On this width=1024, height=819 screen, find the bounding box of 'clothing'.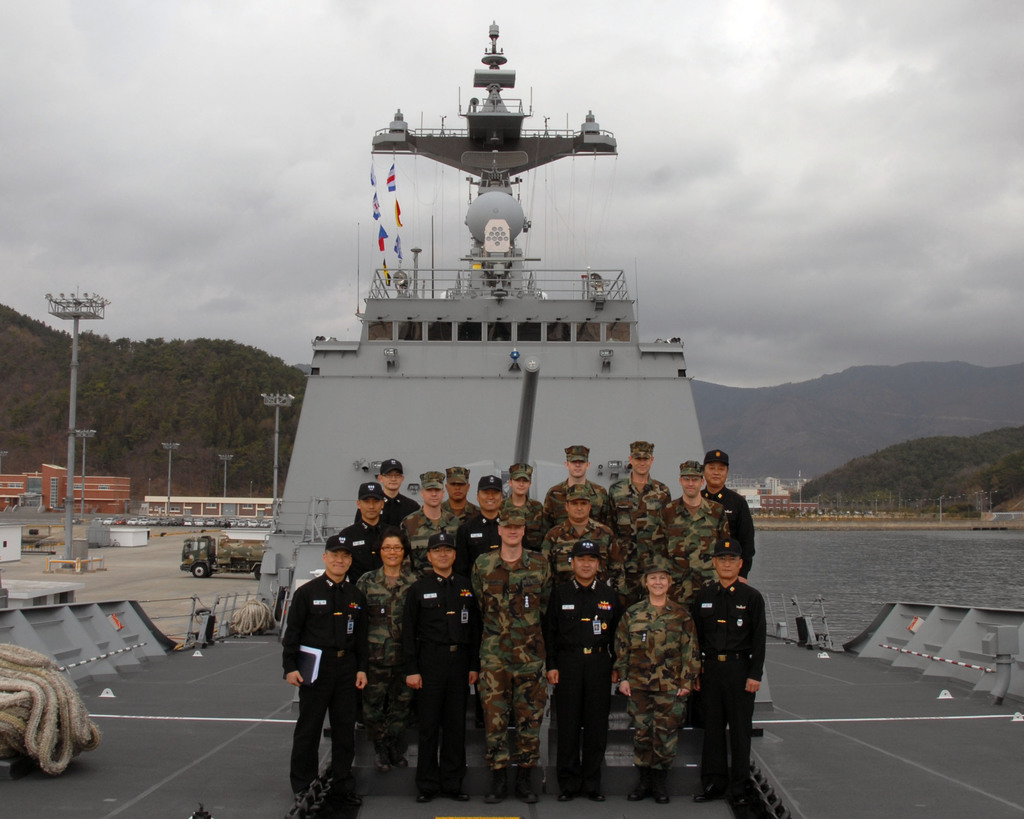
Bounding box: detection(328, 523, 399, 573).
